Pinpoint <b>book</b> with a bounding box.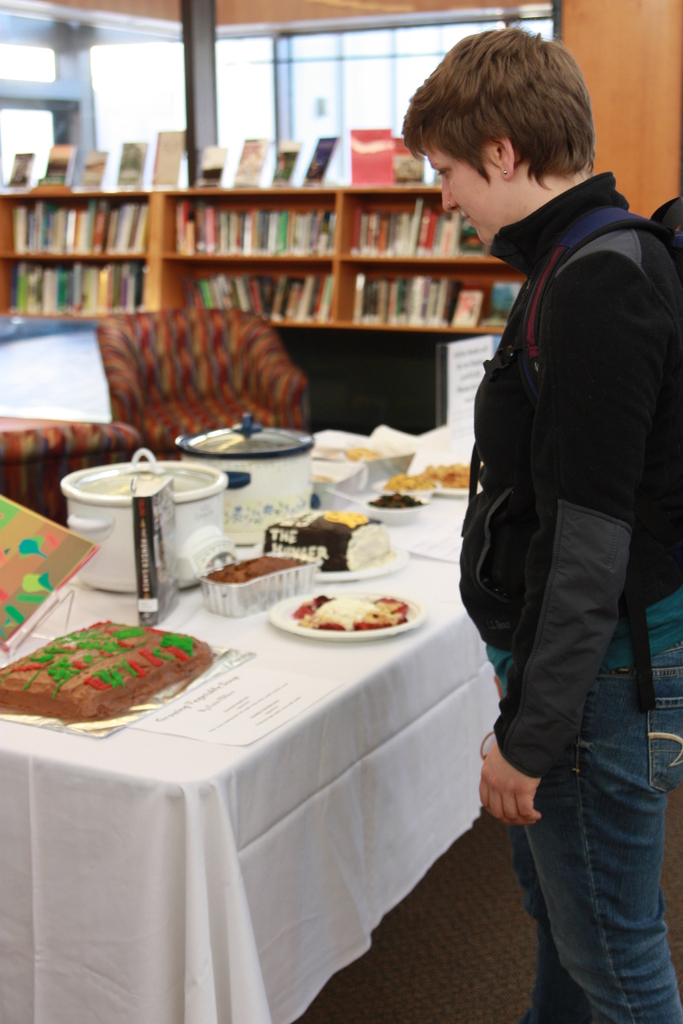
rect(232, 135, 272, 189).
